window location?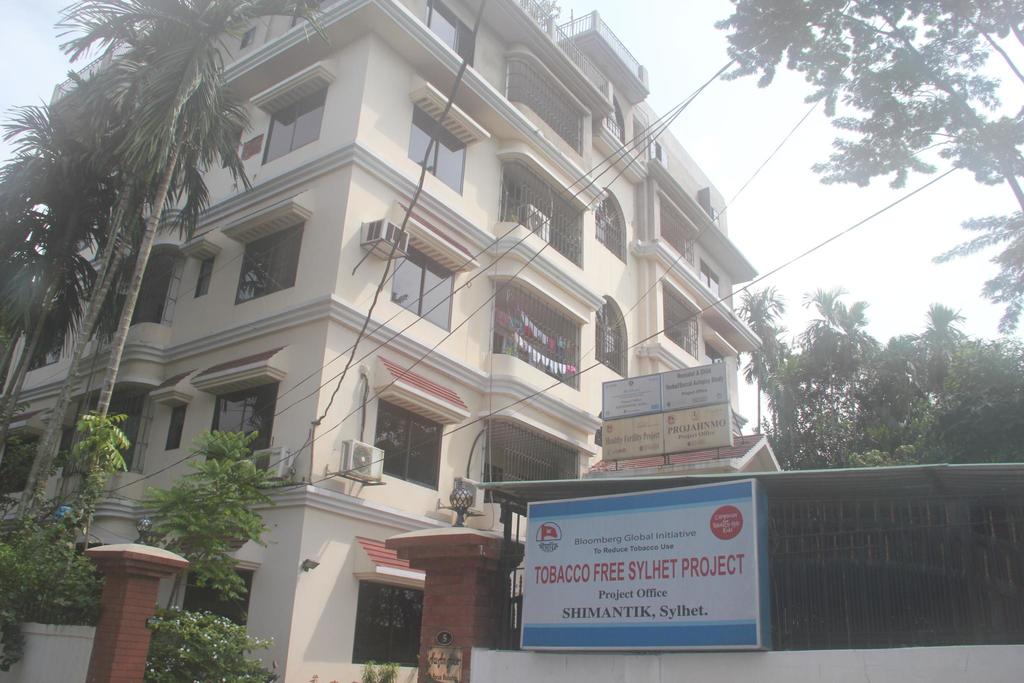
Rect(200, 380, 271, 459)
